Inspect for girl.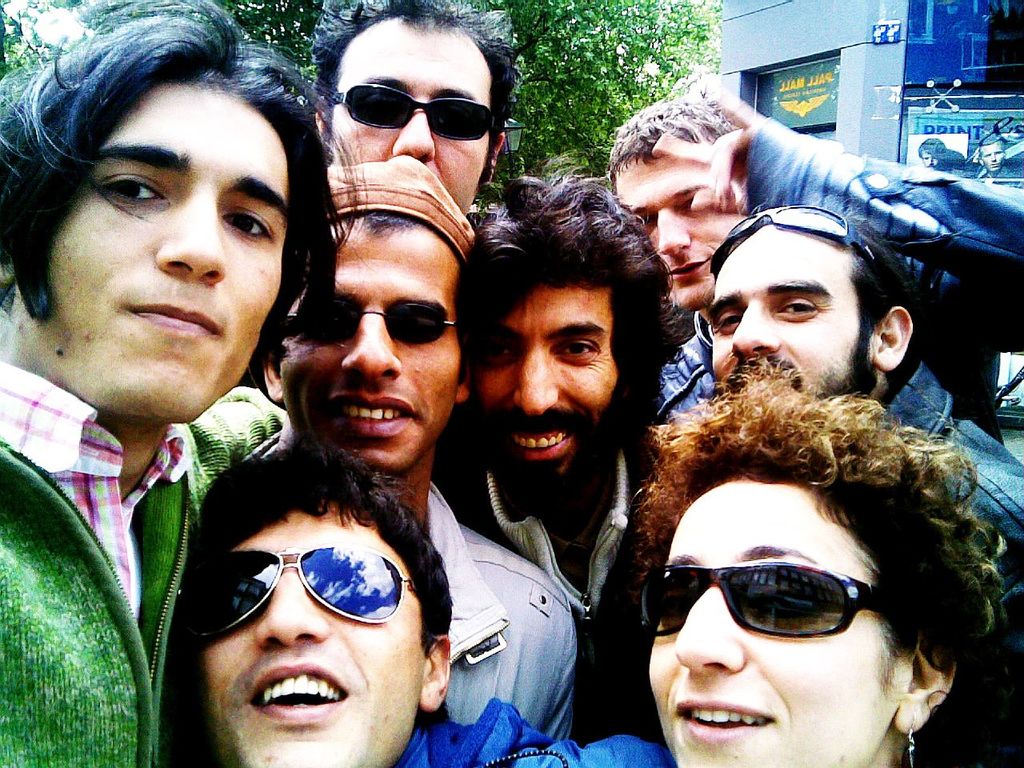
Inspection: bbox=[622, 418, 1006, 767].
